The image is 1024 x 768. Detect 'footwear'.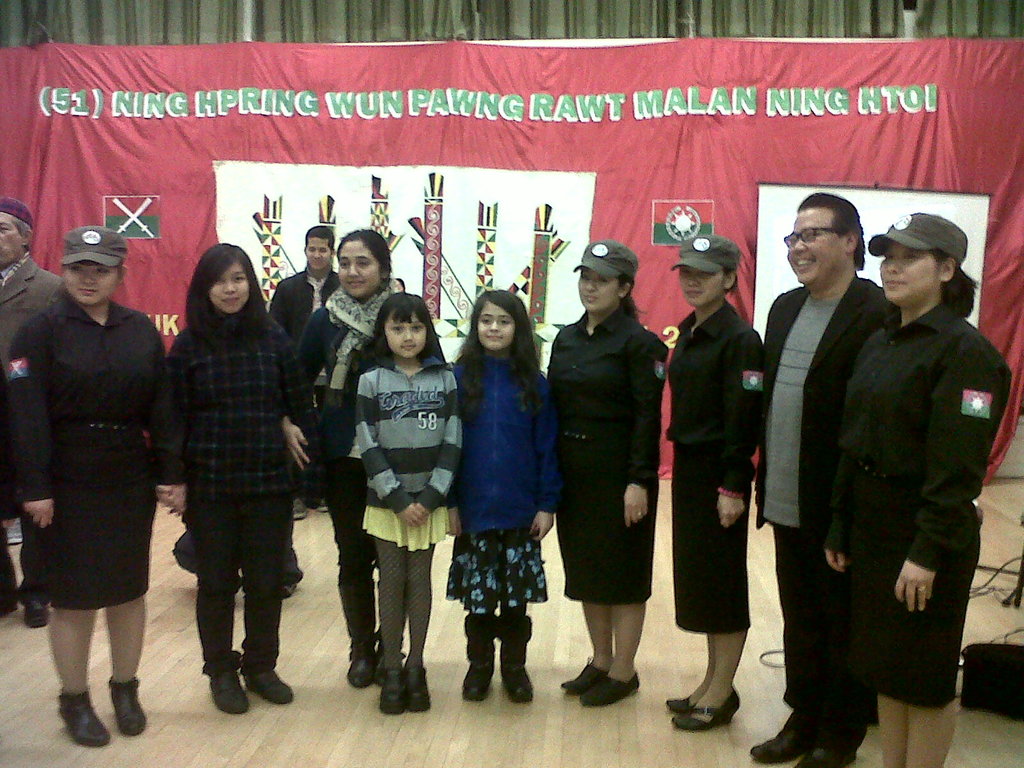
Detection: bbox(316, 488, 330, 513).
